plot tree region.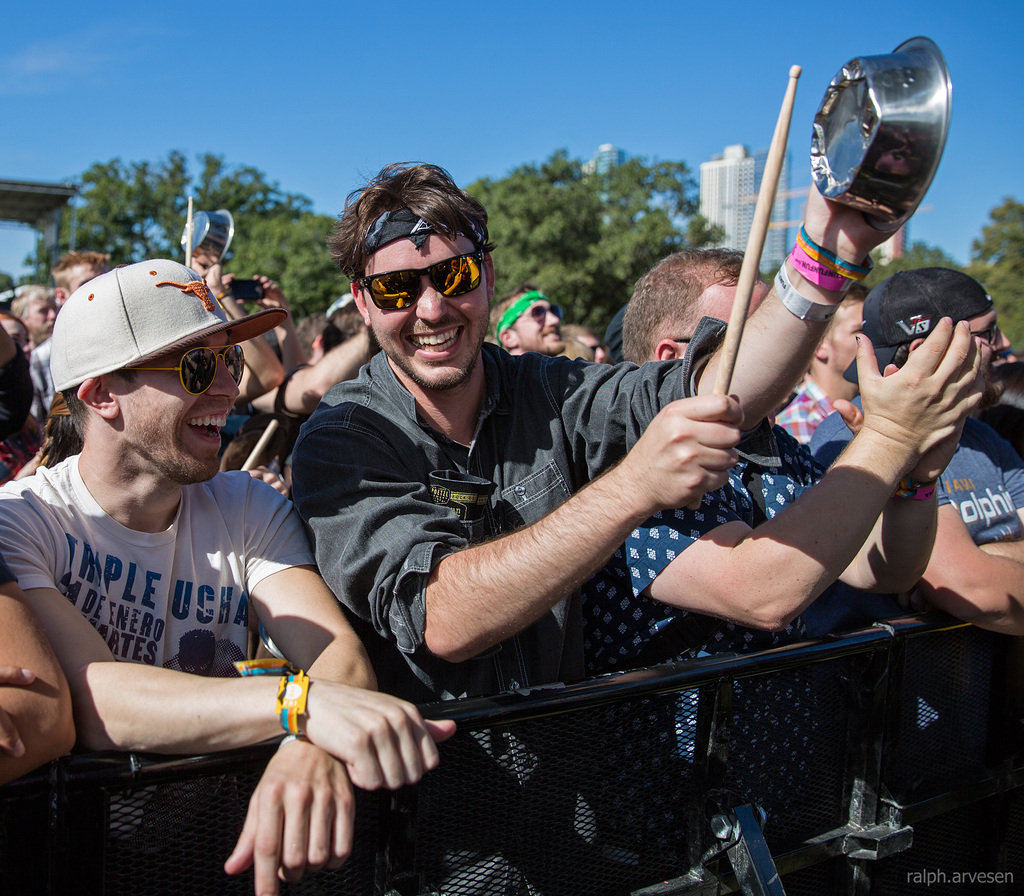
Plotted at <region>956, 199, 1023, 371</region>.
